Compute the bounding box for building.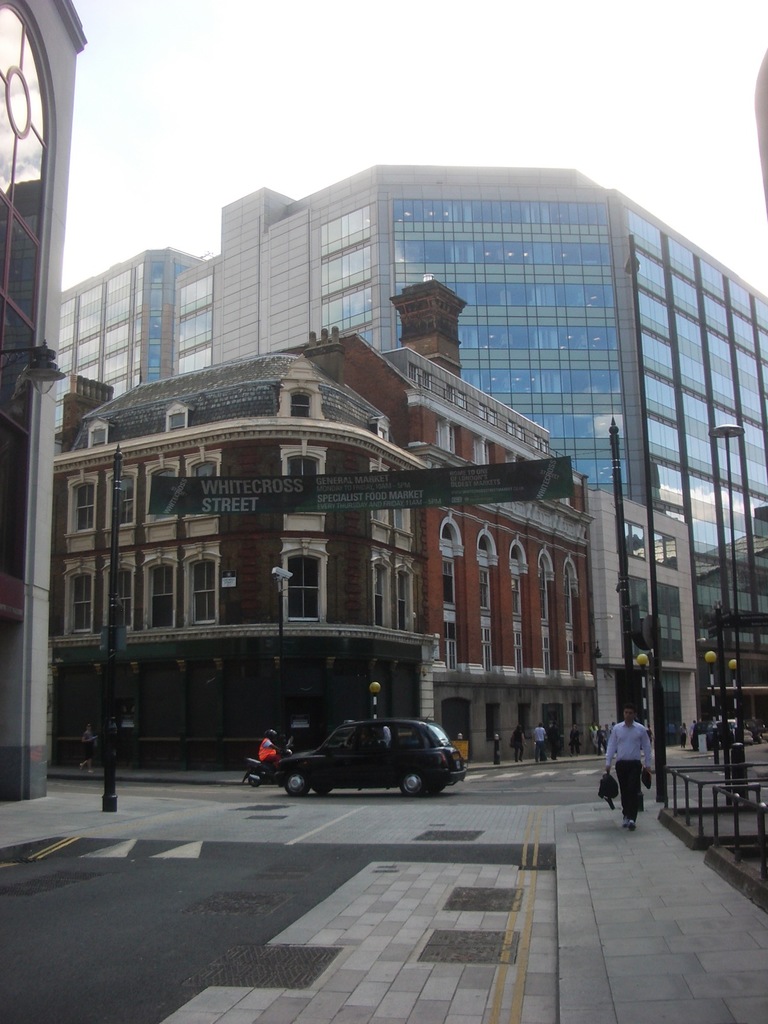
select_region(52, 173, 767, 746).
